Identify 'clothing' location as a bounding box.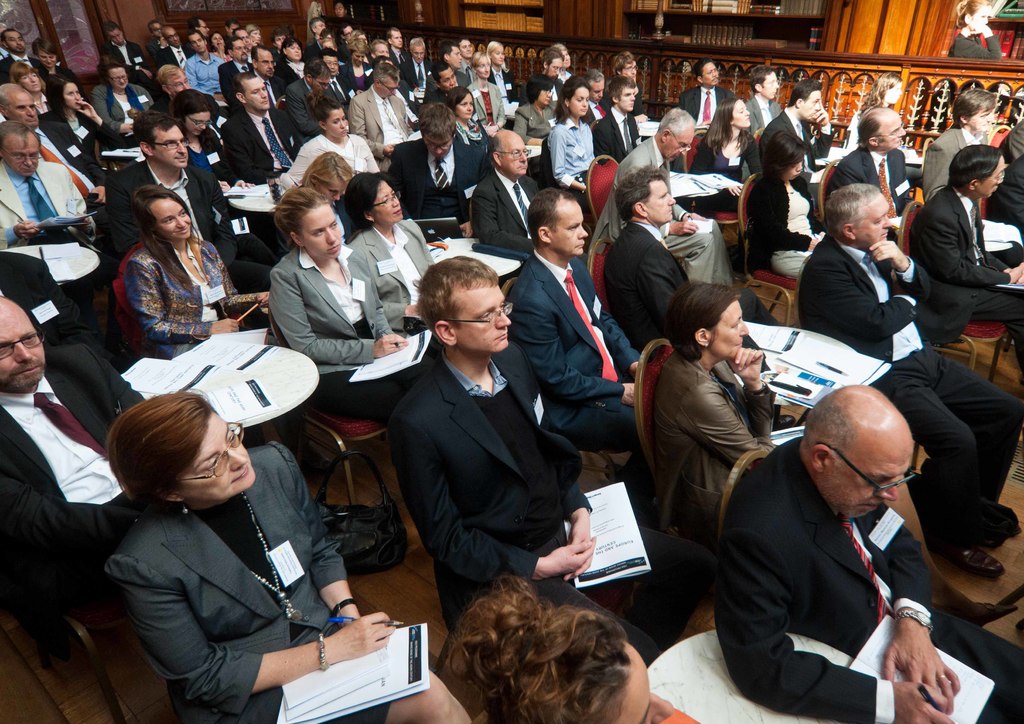
<region>92, 174, 242, 262</region>.
